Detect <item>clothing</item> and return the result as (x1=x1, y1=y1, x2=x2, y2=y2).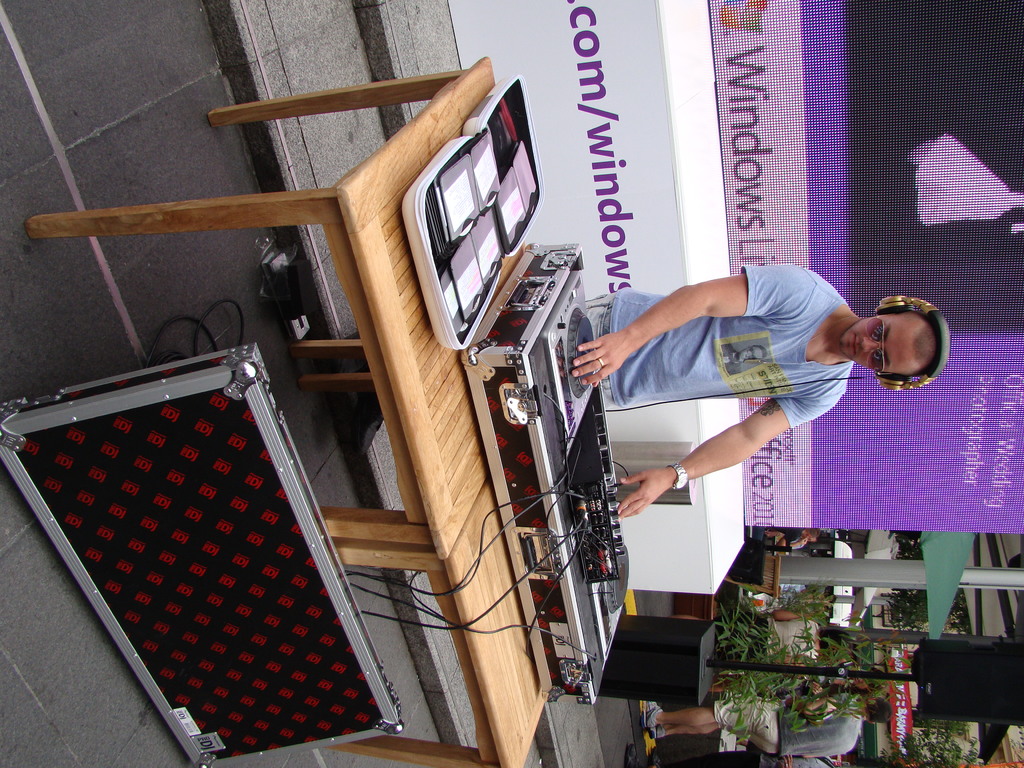
(x1=715, y1=697, x2=860, y2=758).
